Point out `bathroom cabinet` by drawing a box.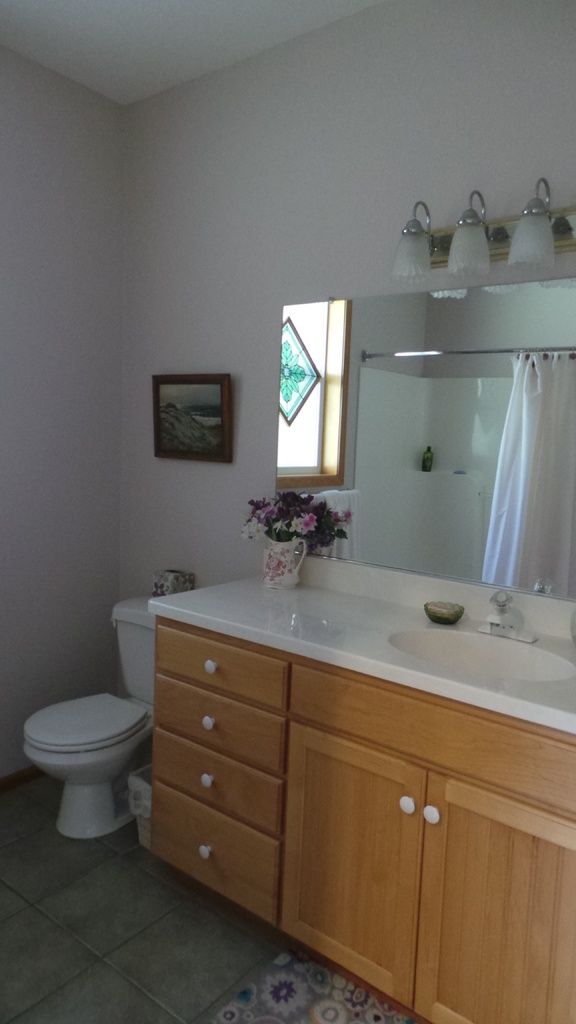
142,570,575,1023.
